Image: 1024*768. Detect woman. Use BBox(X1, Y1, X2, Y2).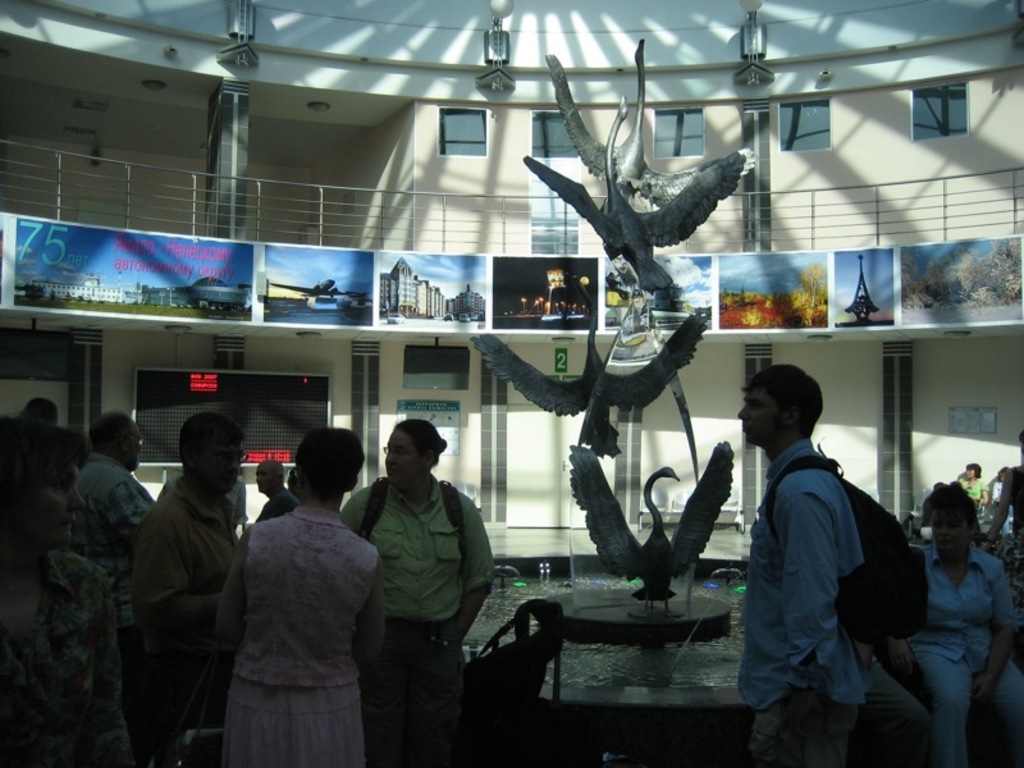
BBox(906, 483, 1023, 767).
